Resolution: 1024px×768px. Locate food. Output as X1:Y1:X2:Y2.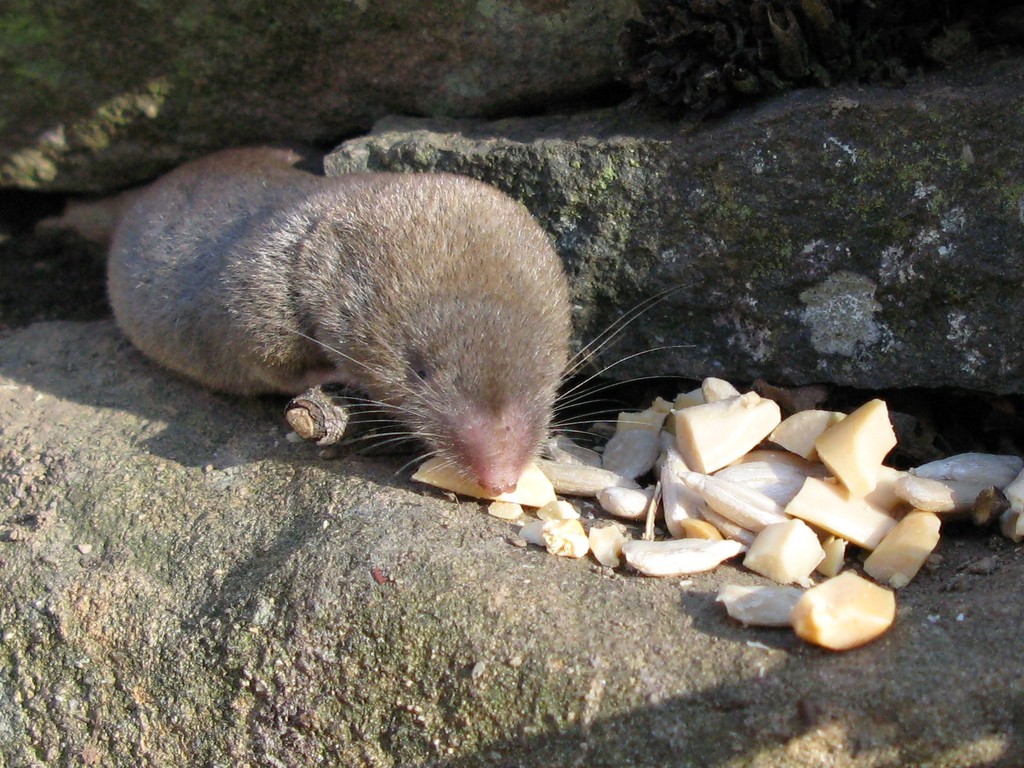
802:572:904:651.
